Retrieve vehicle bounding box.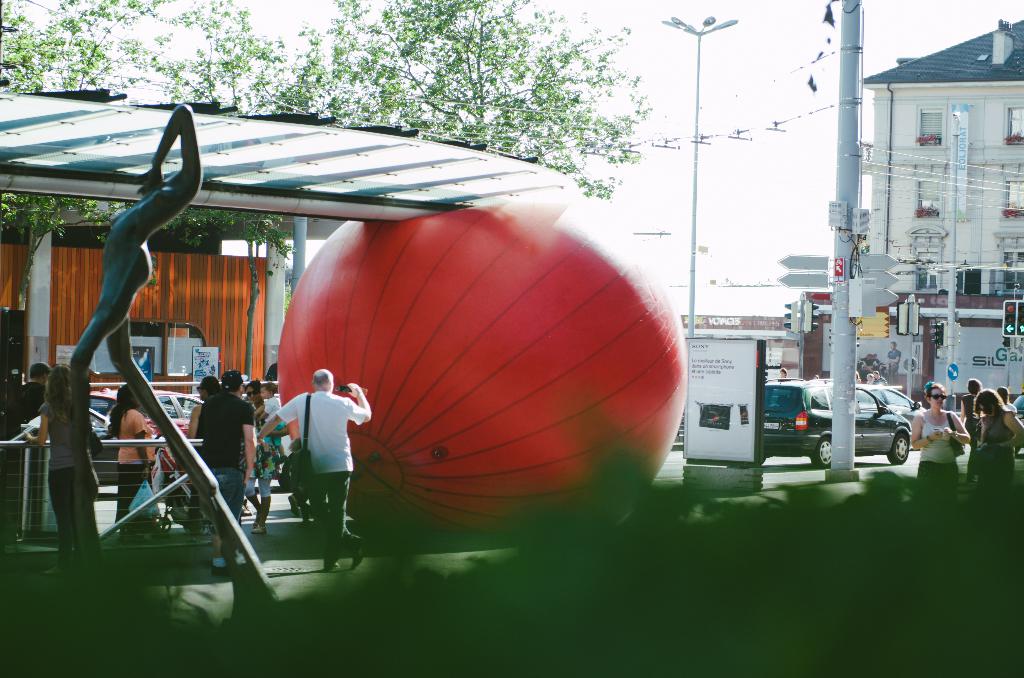
Bounding box: [x1=856, y1=385, x2=929, y2=422].
